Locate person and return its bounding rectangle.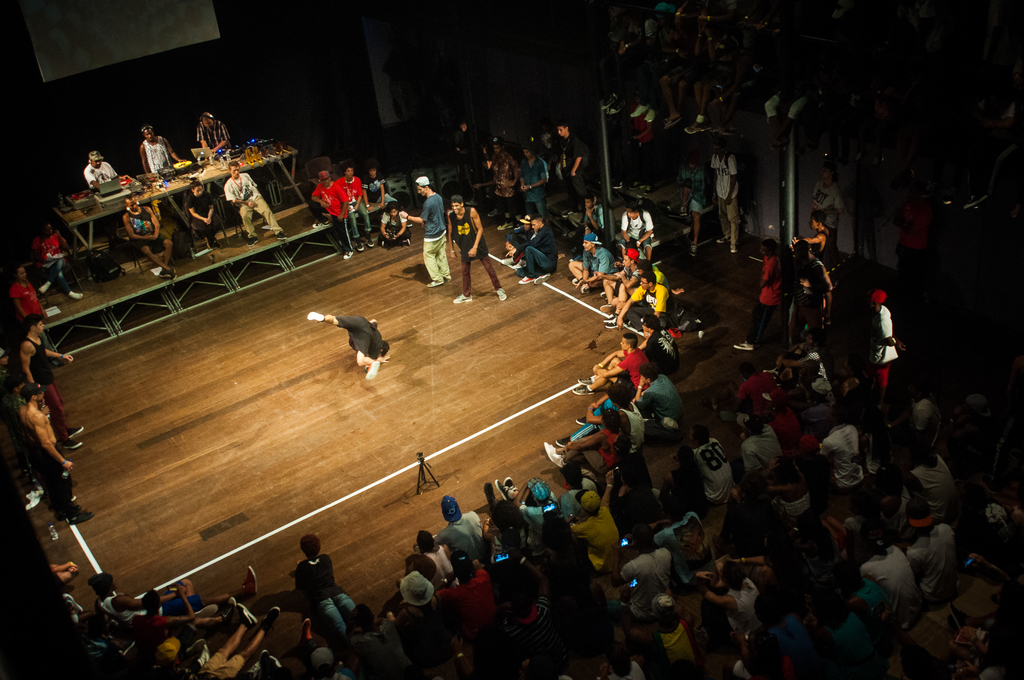
pyautogui.locateOnScreen(17, 261, 54, 319).
